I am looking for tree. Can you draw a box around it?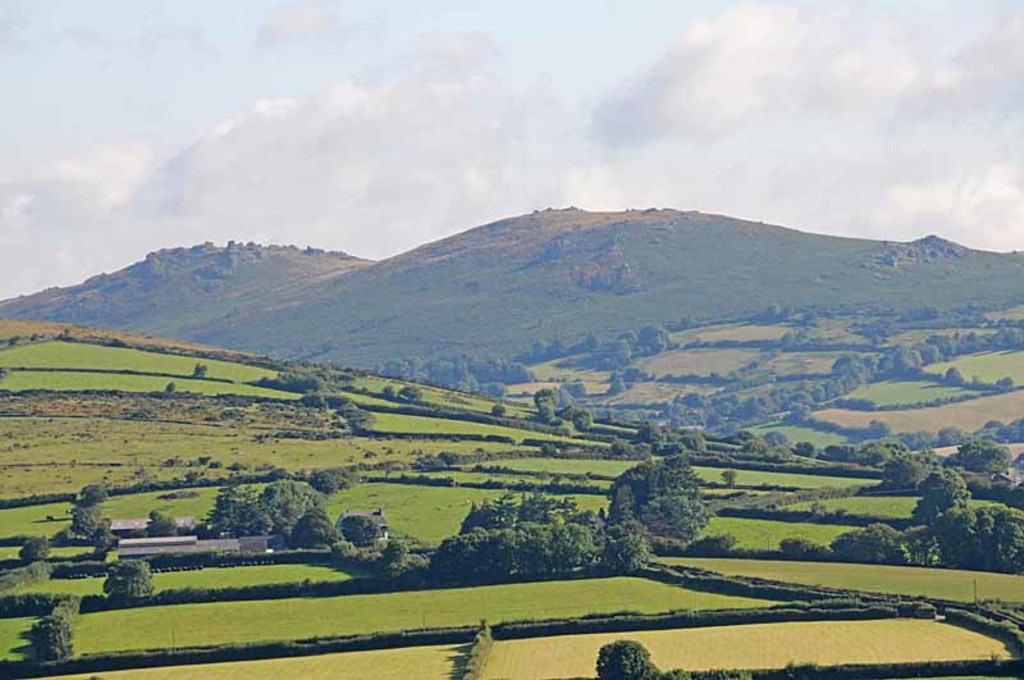
Sure, the bounding box is pyautogui.locateOnScreen(532, 393, 567, 424).
